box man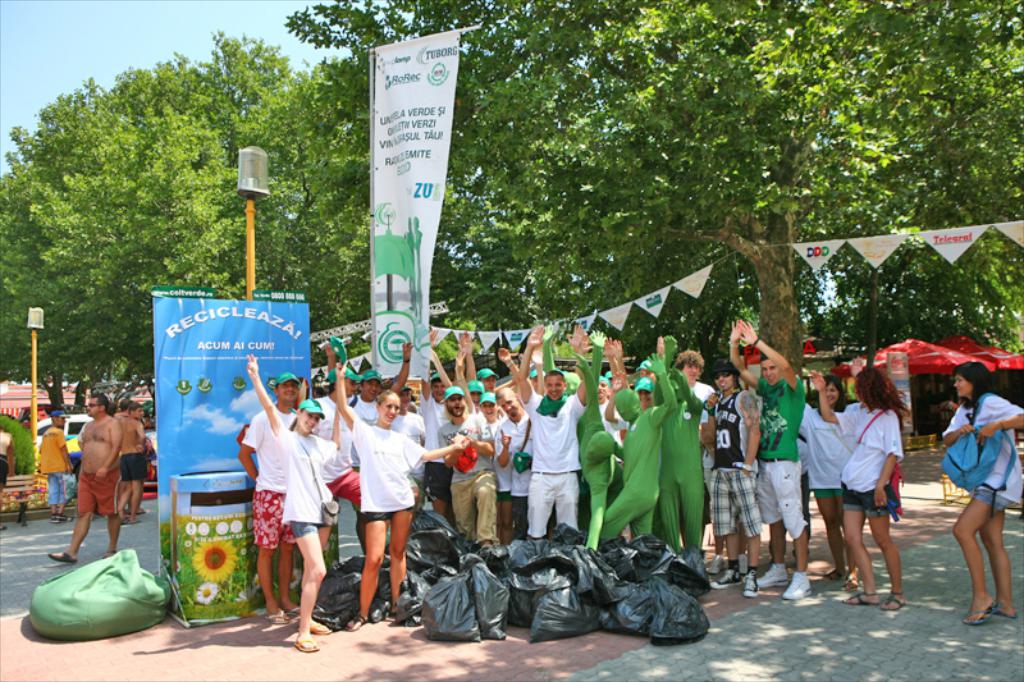
box=[675, 348, 713, 572]
